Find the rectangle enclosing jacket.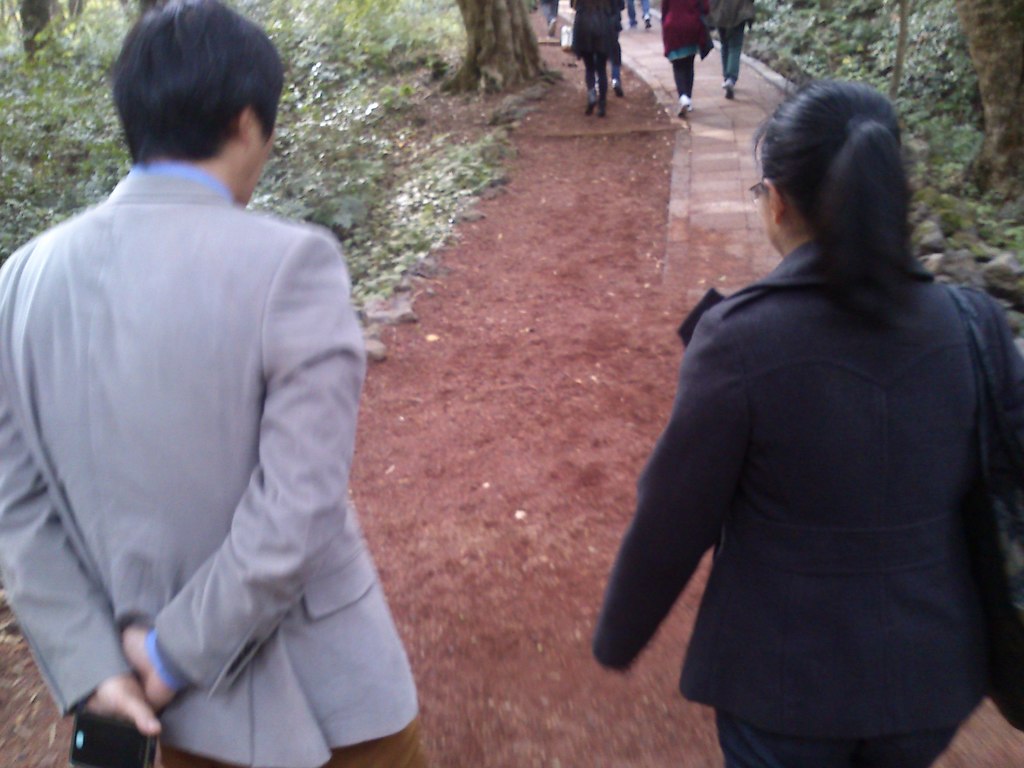
598:127:1016:733.
